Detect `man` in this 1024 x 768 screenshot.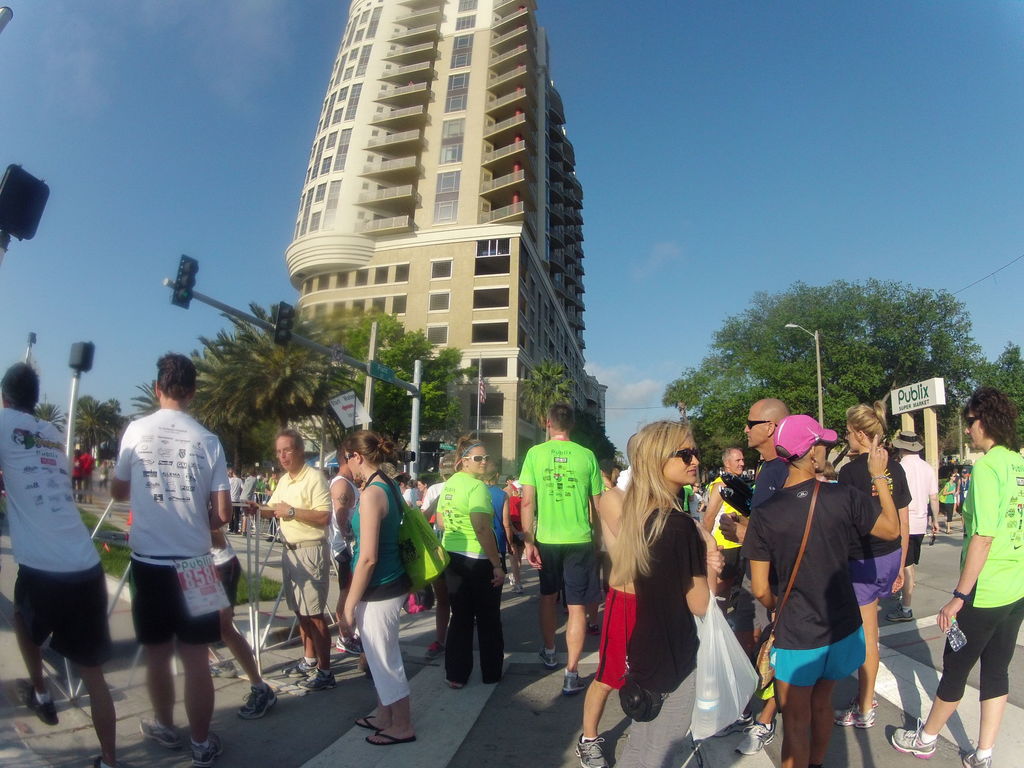
Detection: (700, 447, 751, 631).
